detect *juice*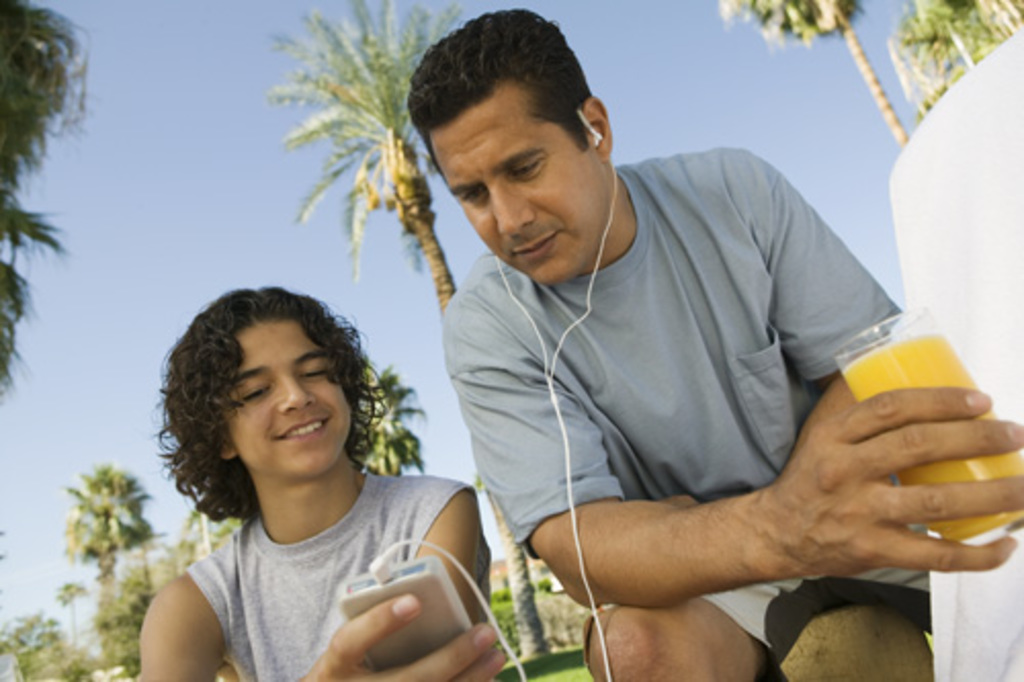
bbox=(844, 336, 1022, 543)
